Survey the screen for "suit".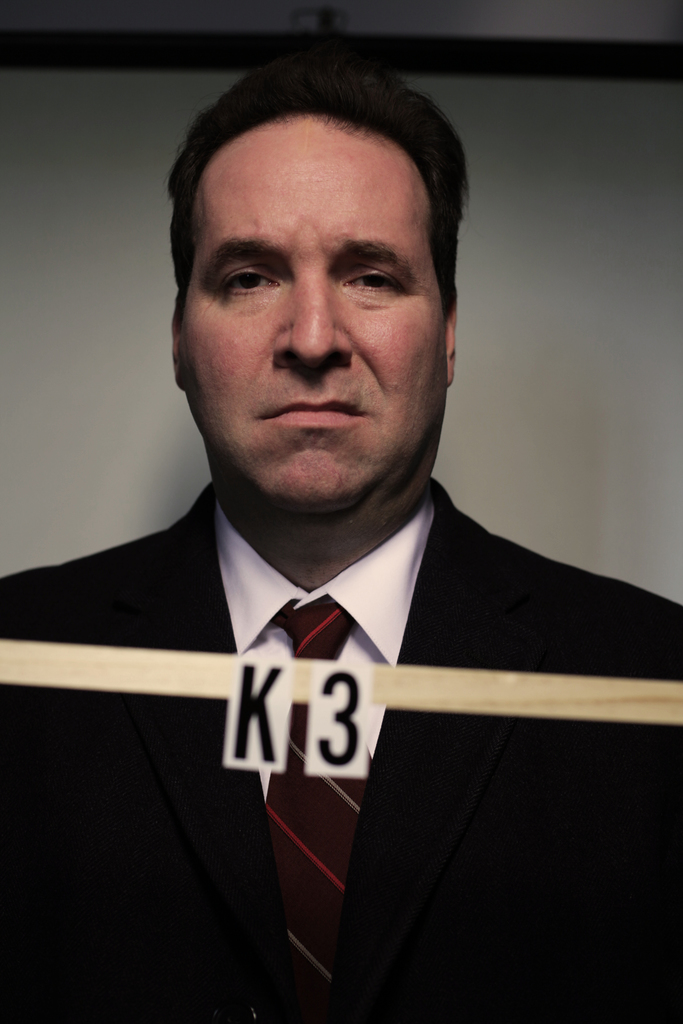
Survey found: x1=0 y1=481 x2=682 y2=1023.
